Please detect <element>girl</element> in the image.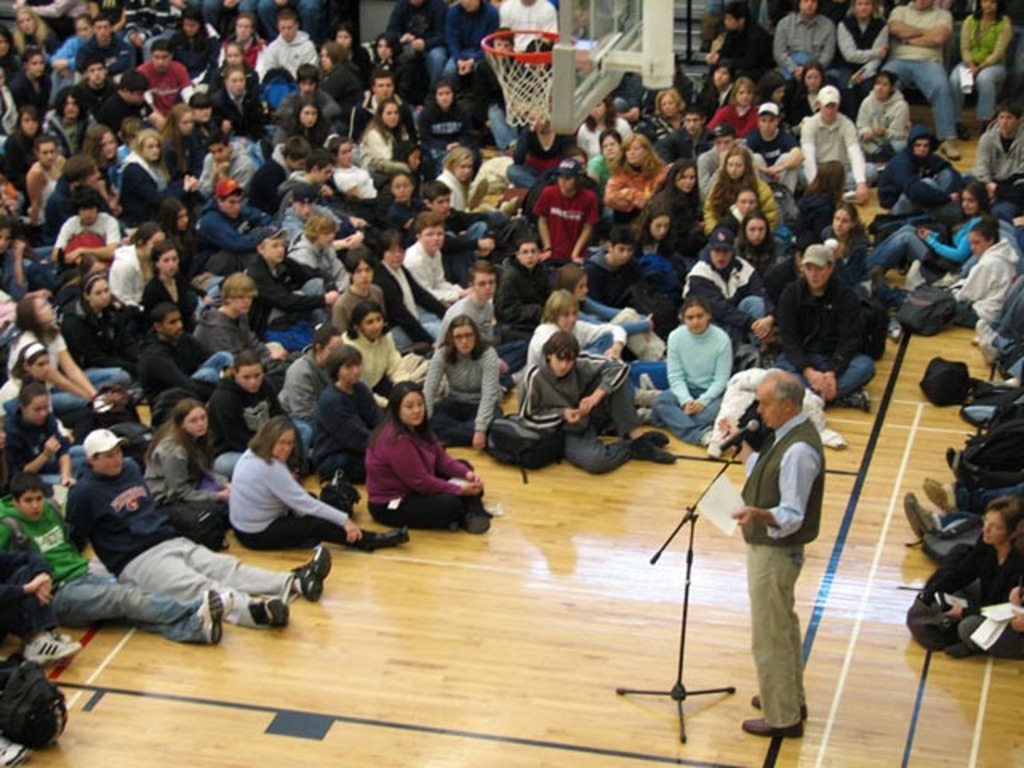
[left=363, top=378, right=494, bottom=541].
